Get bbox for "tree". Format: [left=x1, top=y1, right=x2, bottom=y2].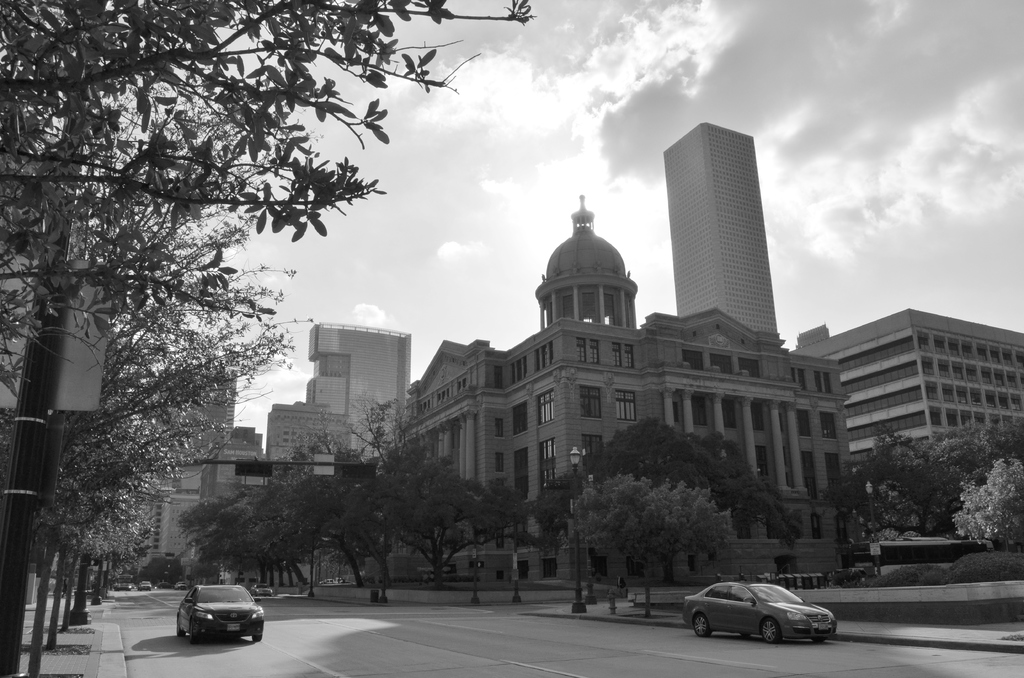
[left=8, top=7, right=516, bottom=609].
